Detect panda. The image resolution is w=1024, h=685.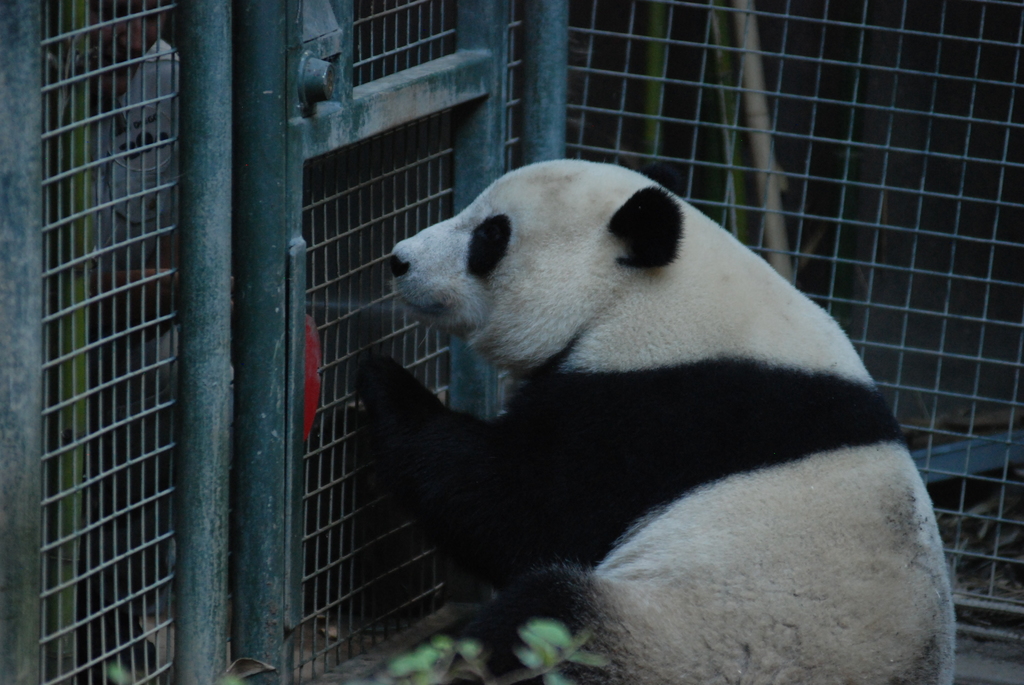
select_region(335, 160, 960, 684).
